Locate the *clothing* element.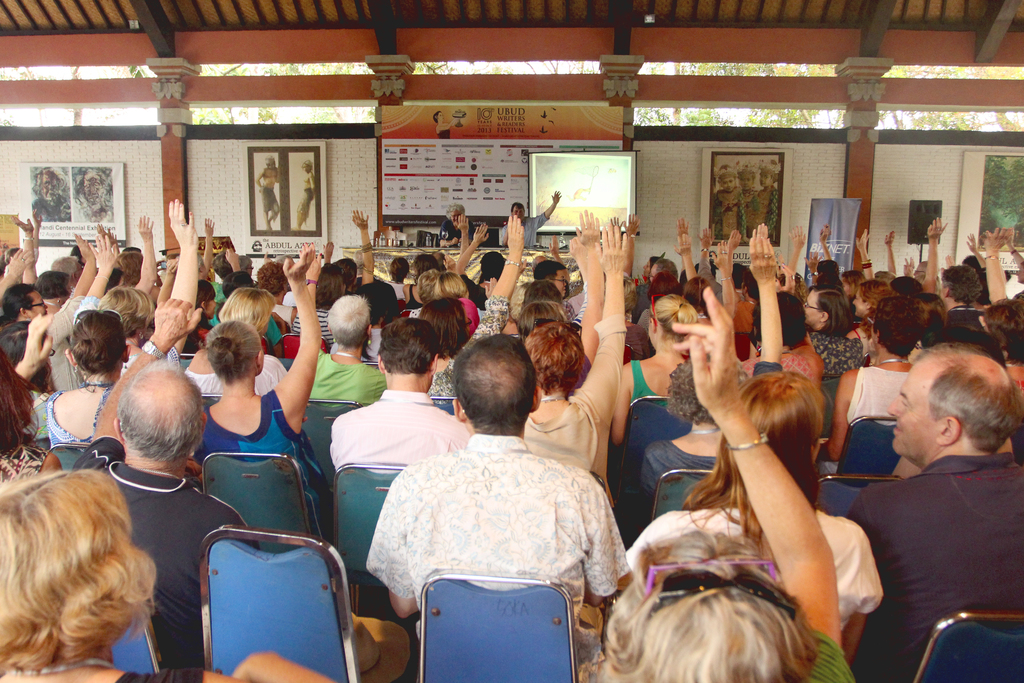
Element bbox: bbox(740, 188, 754, 204).
